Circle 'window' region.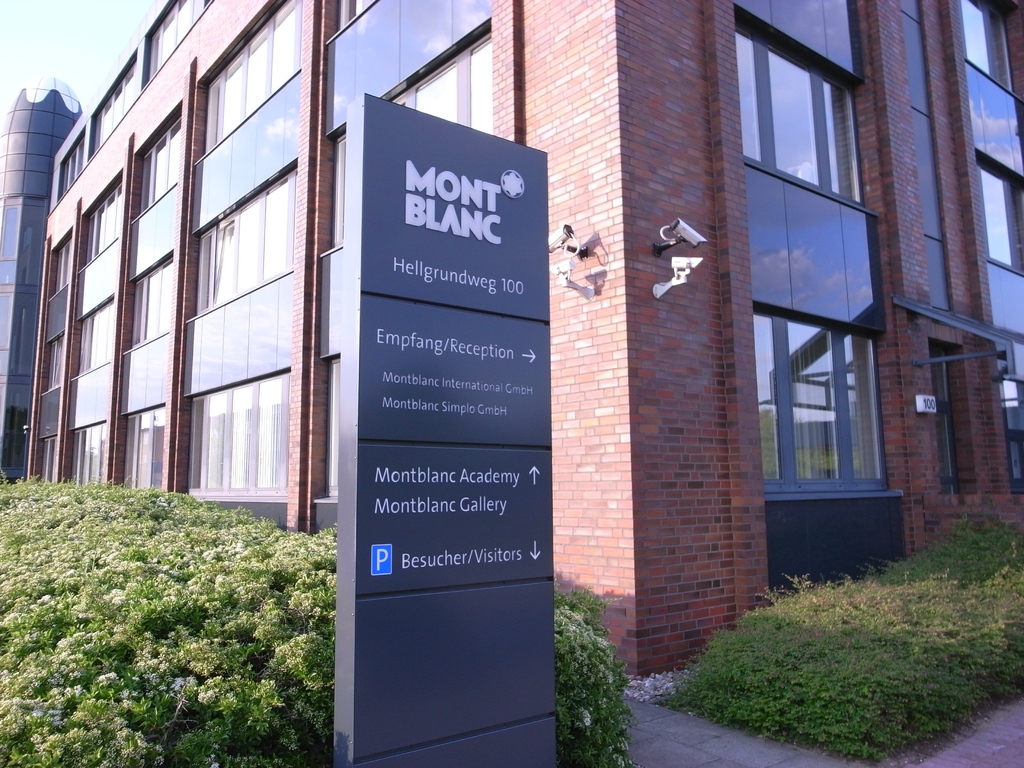
Region: locate(202, 0, 308, 156).
